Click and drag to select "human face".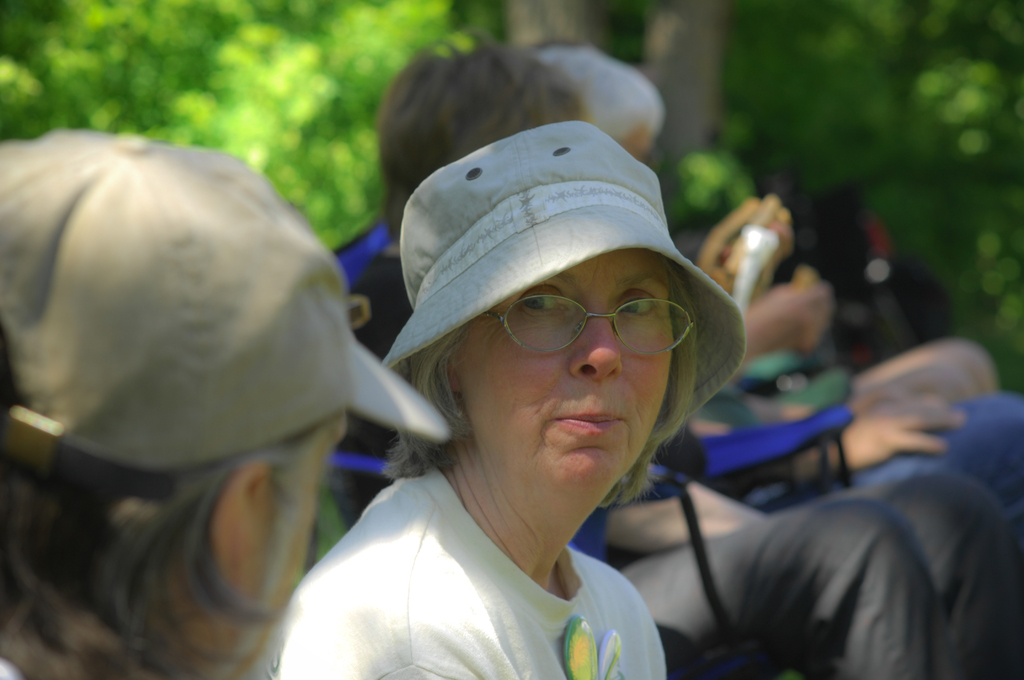
Selection: rect(621, 128, 652, 157).
